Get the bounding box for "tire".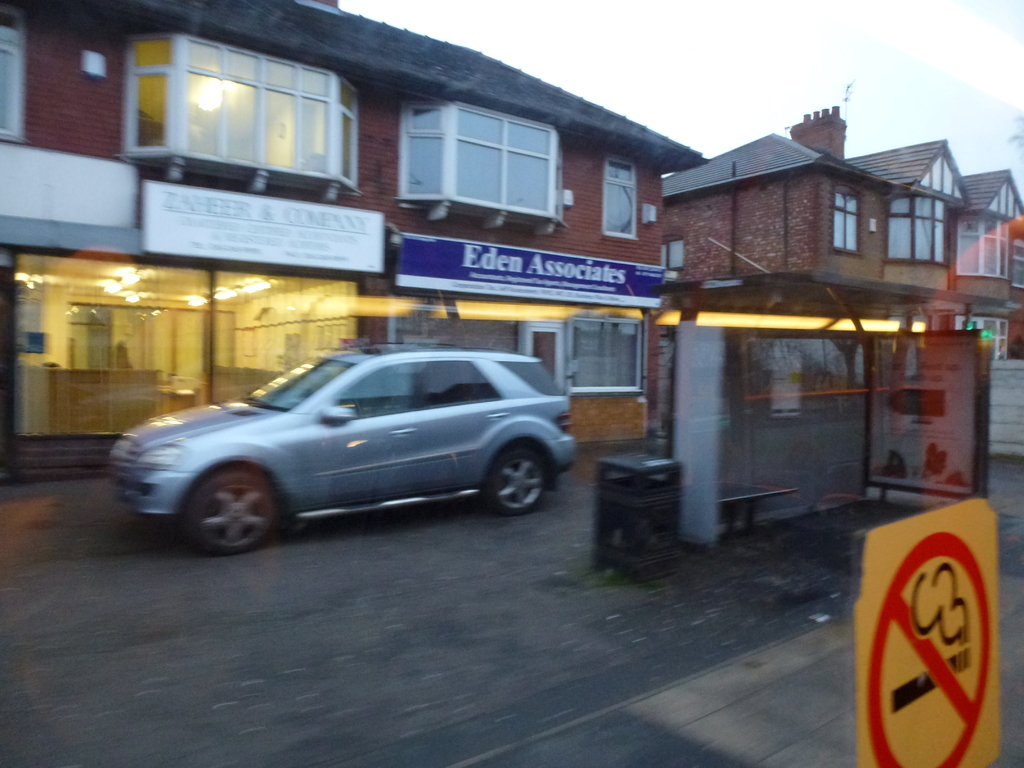
select_region(481, 440, 552, 511).
